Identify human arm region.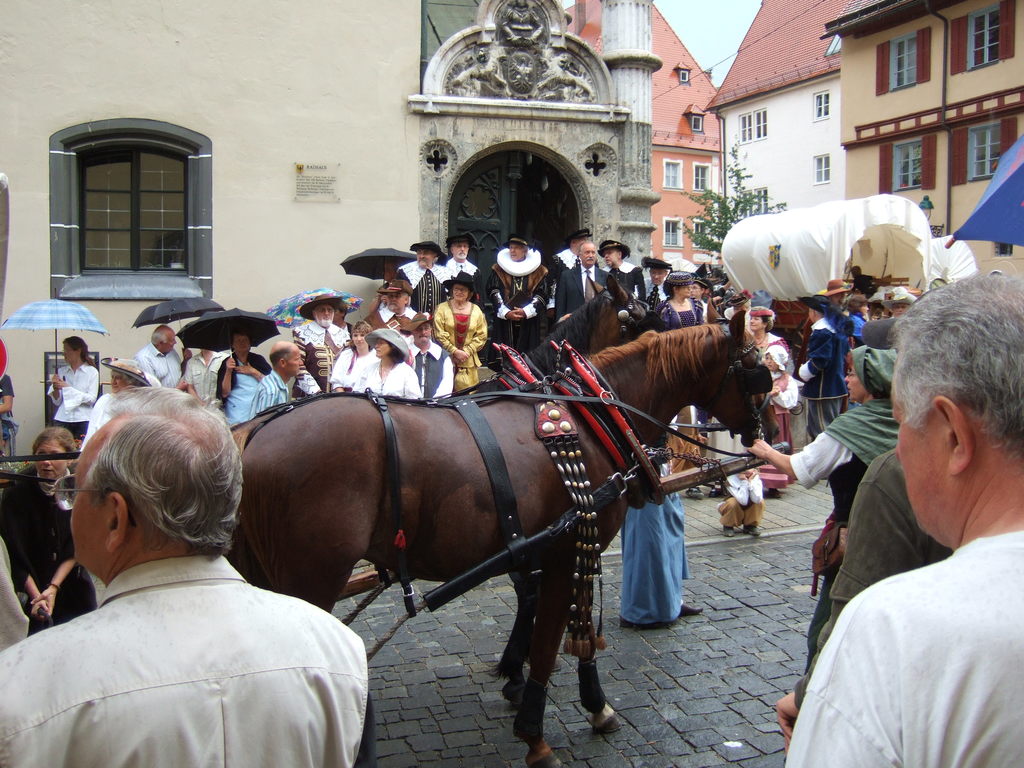
Region: (left=46, top=367, right=65, bottom=401).
